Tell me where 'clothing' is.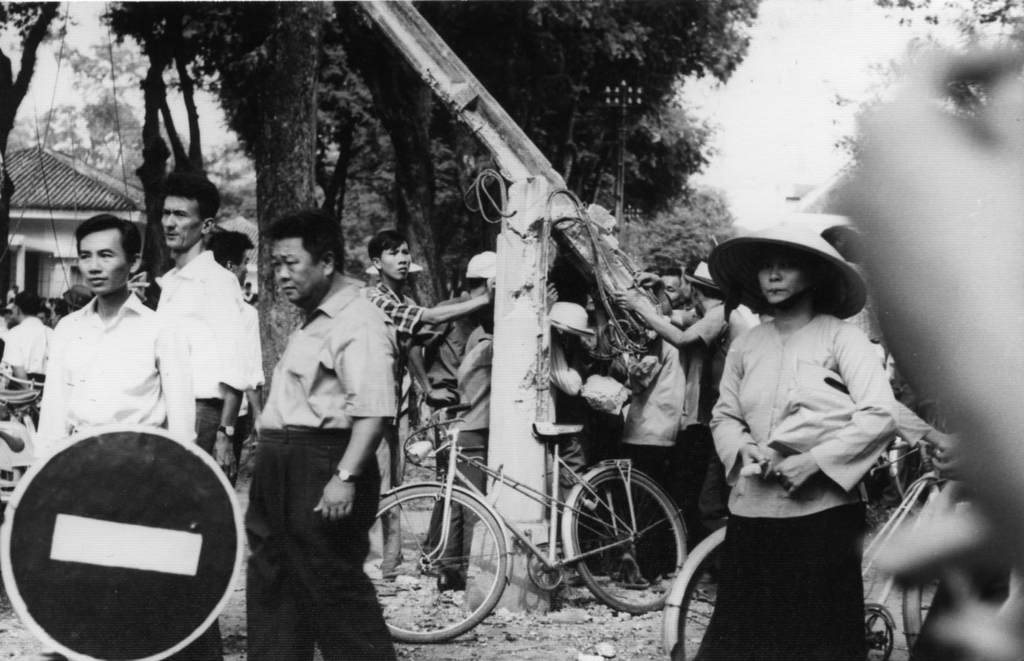
'clothing' is at {"x1": 413, "y1": 284, "x2": 488, "y2": 578}.
